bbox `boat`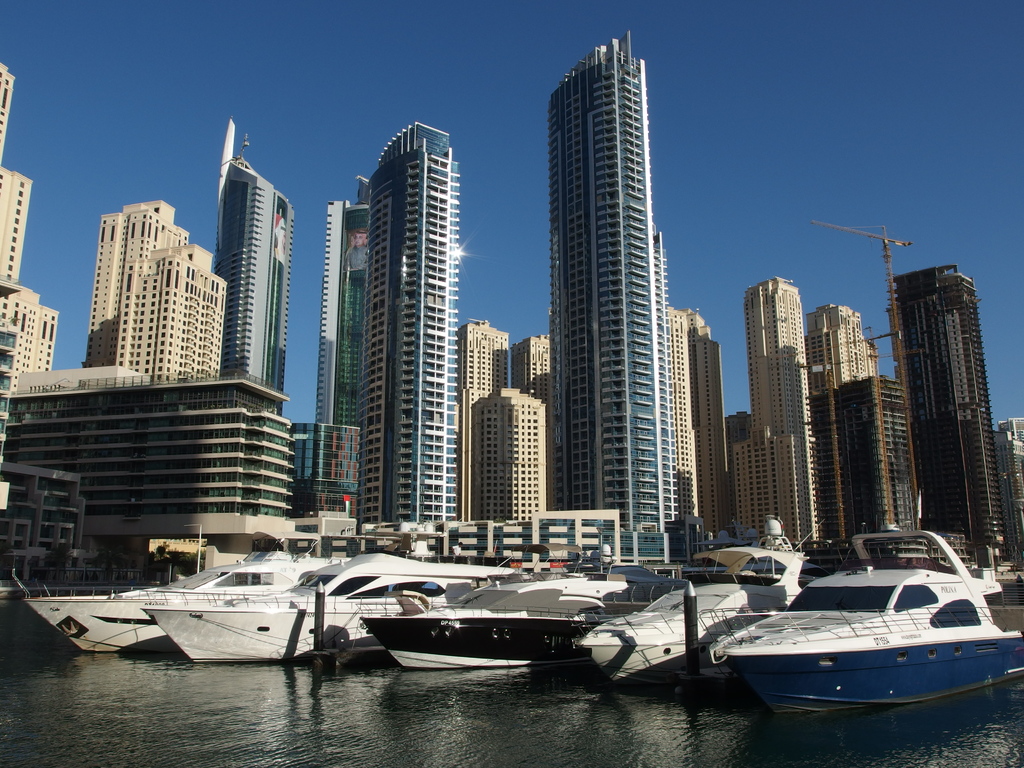
pyautogui.locateOnScreen(353, 573, 621, 675)
